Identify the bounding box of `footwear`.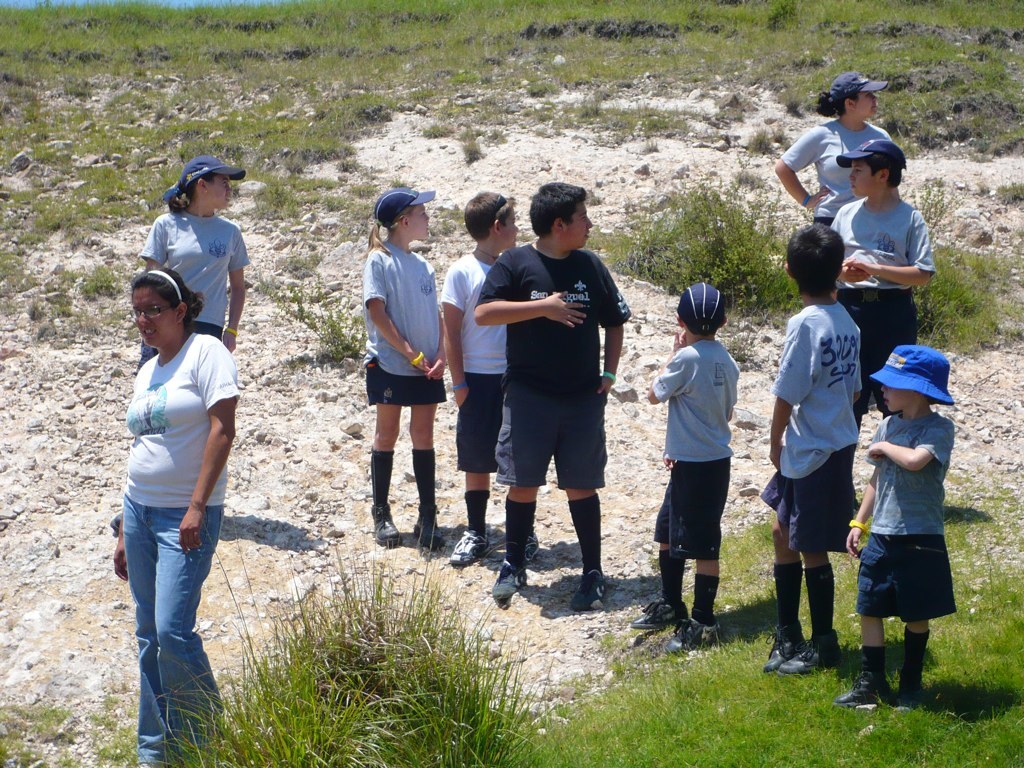
rect(637, 598, 686, 630).
